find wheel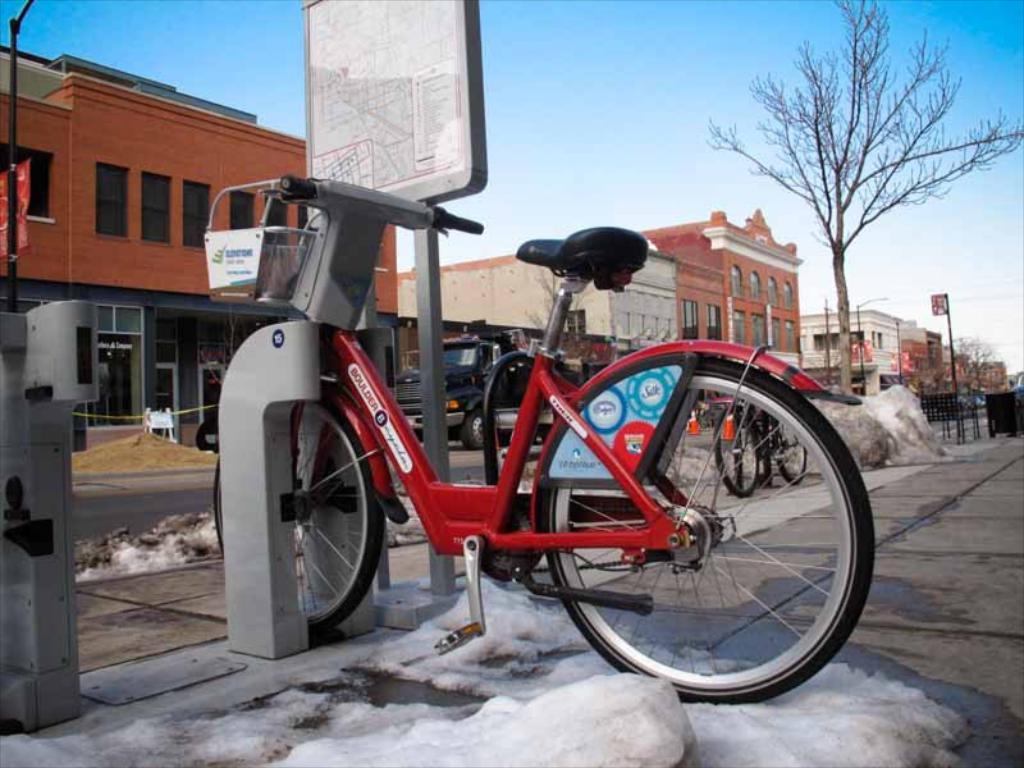
(712, 407, 764, 493)
